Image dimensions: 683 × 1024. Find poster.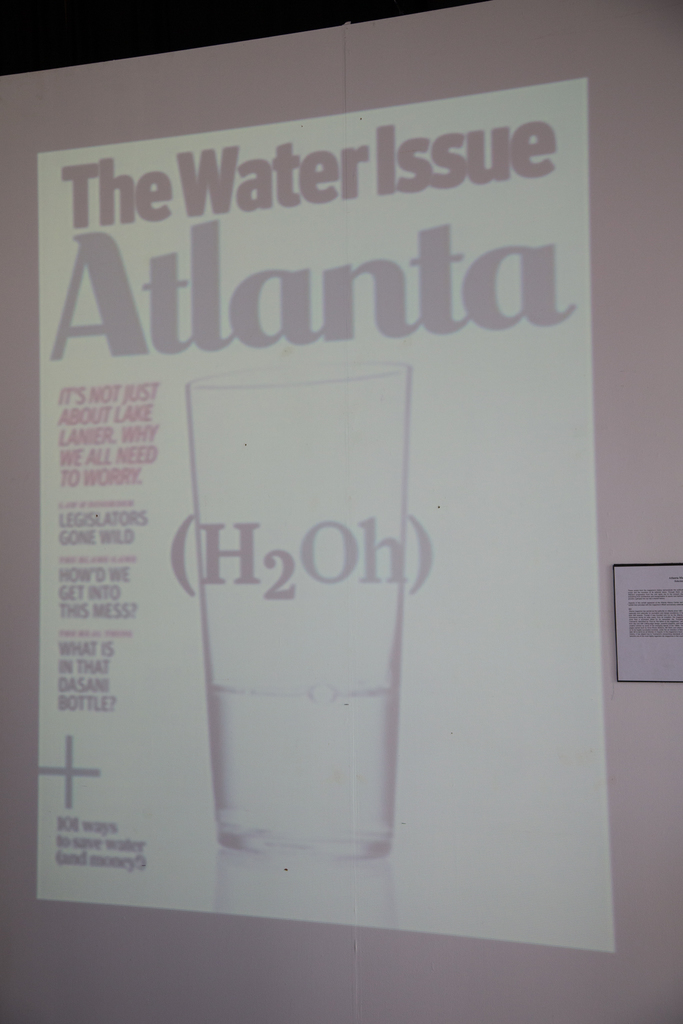
(31, 77, 614, 956).
